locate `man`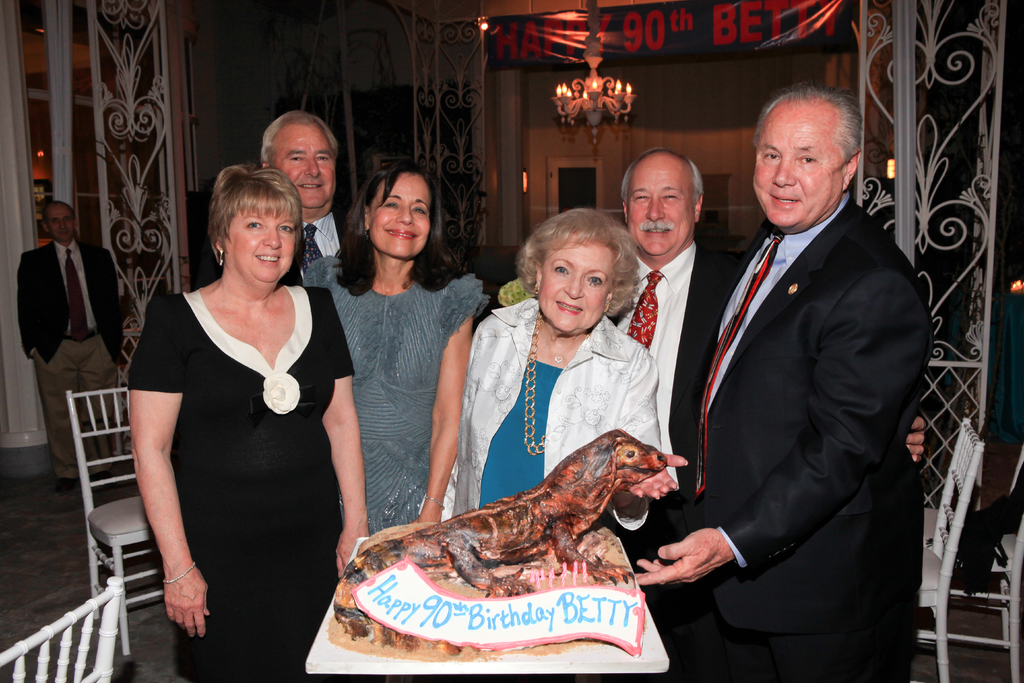
bbox=[605, 142, 938, 467]
